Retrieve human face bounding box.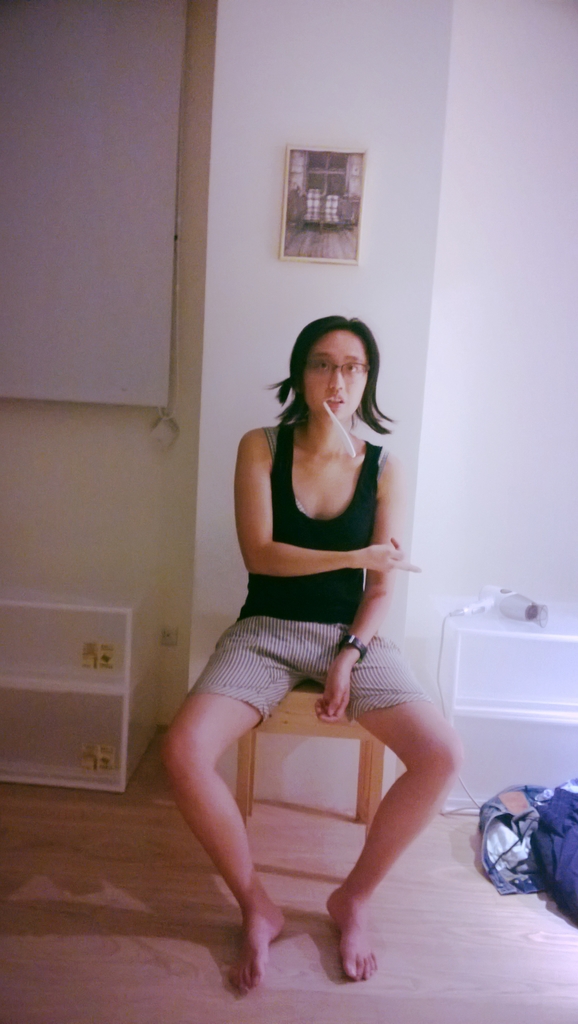
Bounding box: l=303, t=329, r=373, b=423.
